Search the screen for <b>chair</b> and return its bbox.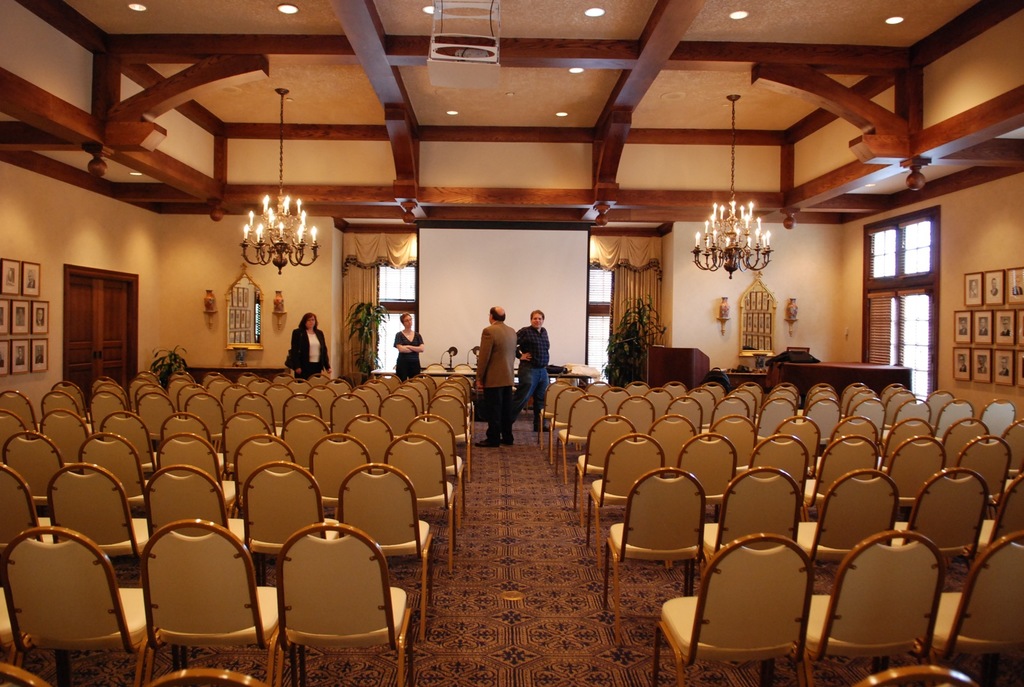
Found: (x1=890, y1=416, x2=934, y2=455).
